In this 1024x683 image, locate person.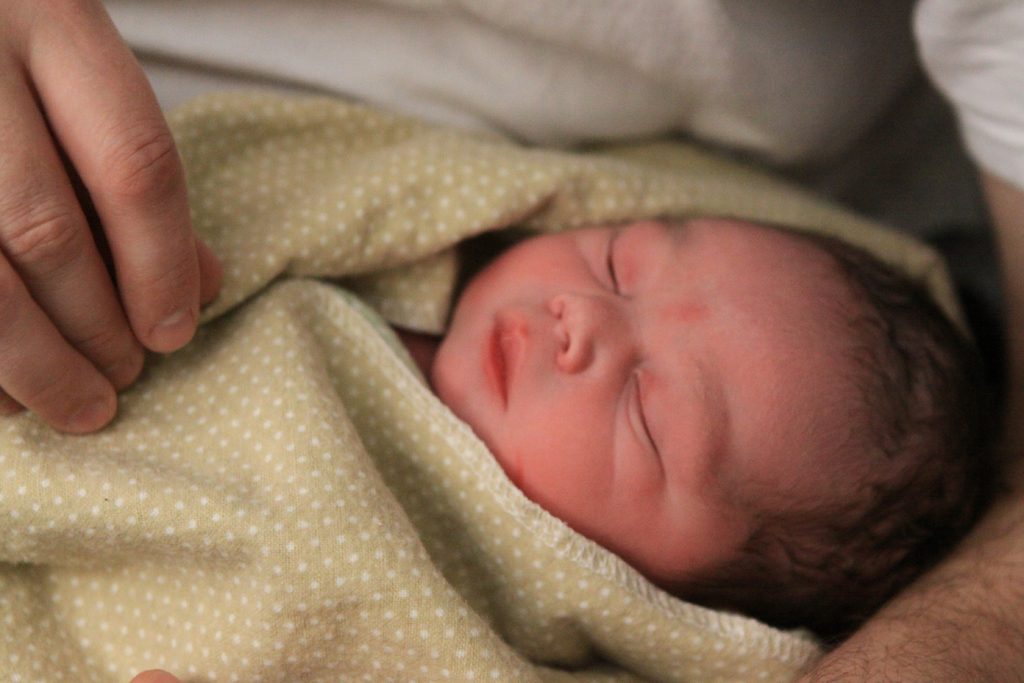
Bounding box: l=0, t=0, r=1023, b=682.
